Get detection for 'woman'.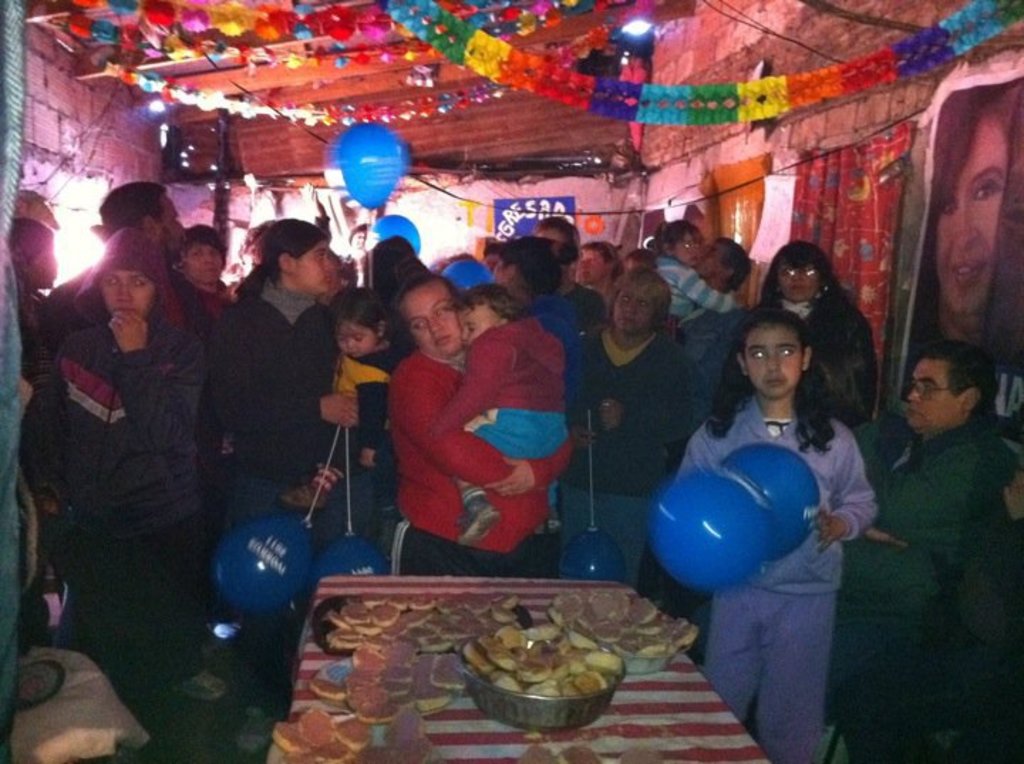
Detection: 212, 219, 384, 691.
